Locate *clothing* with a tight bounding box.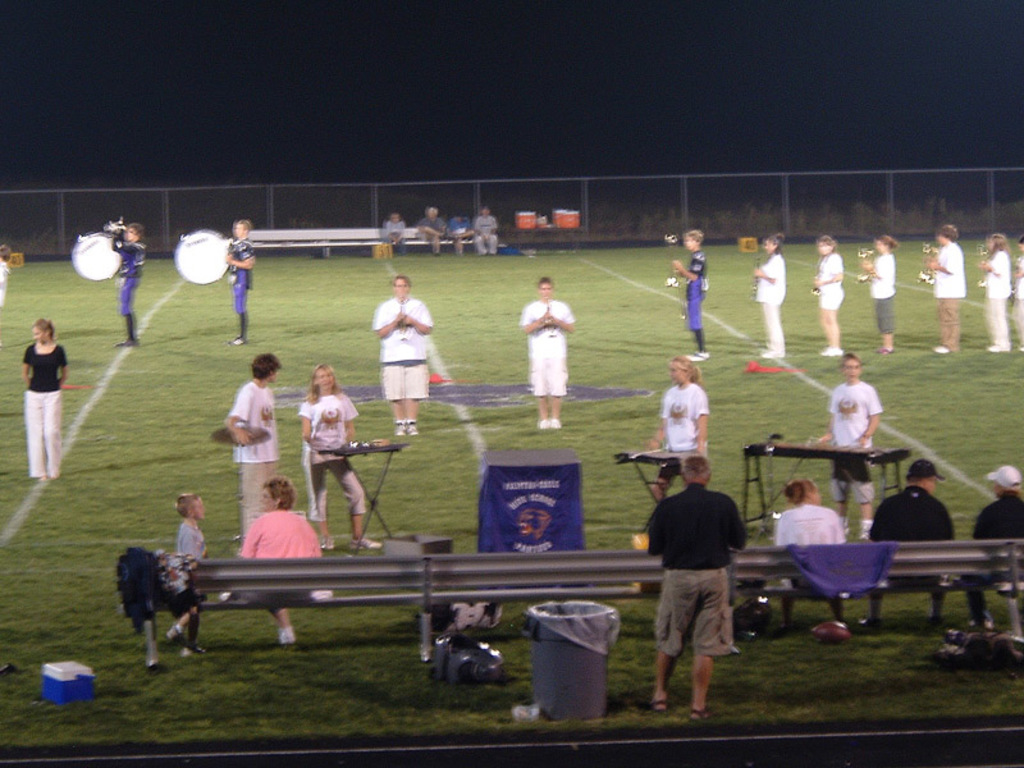
x1=517 y1=297 x2=575 y2=399.
